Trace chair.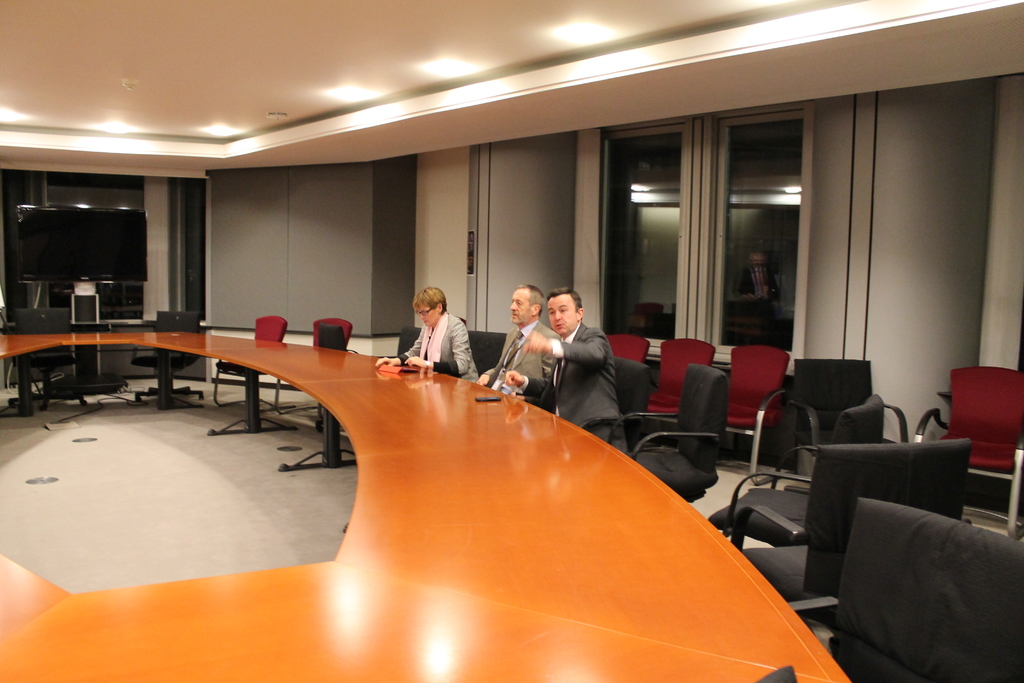
Traced to rect(466, 331, 515, 373).
